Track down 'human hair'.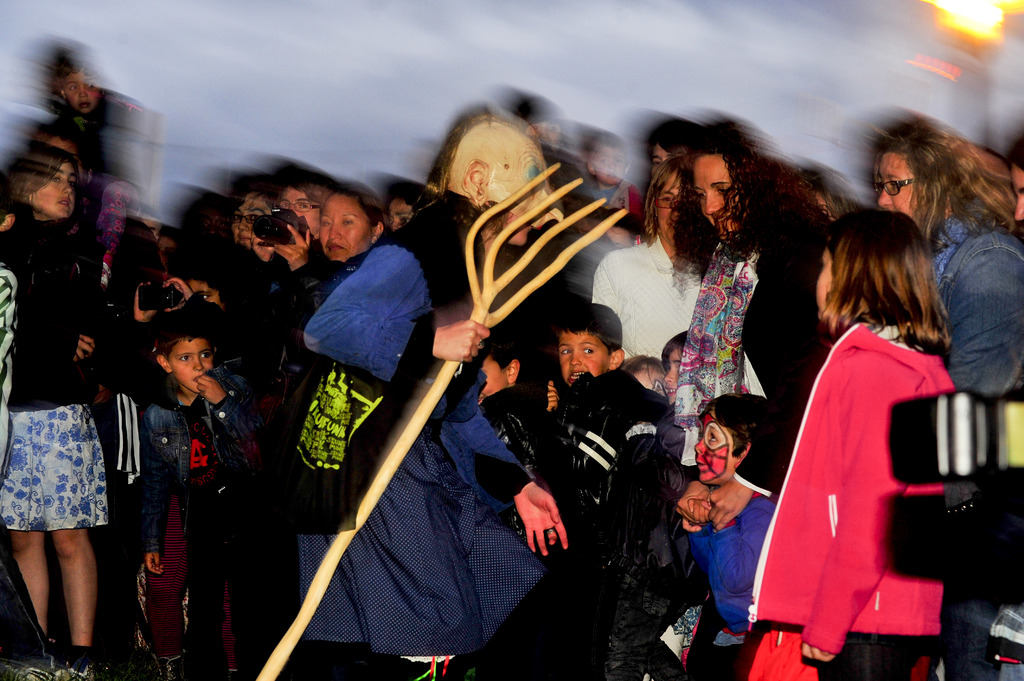
Tracked to <bbox>867, 115, 1016, 249</bbox>.
